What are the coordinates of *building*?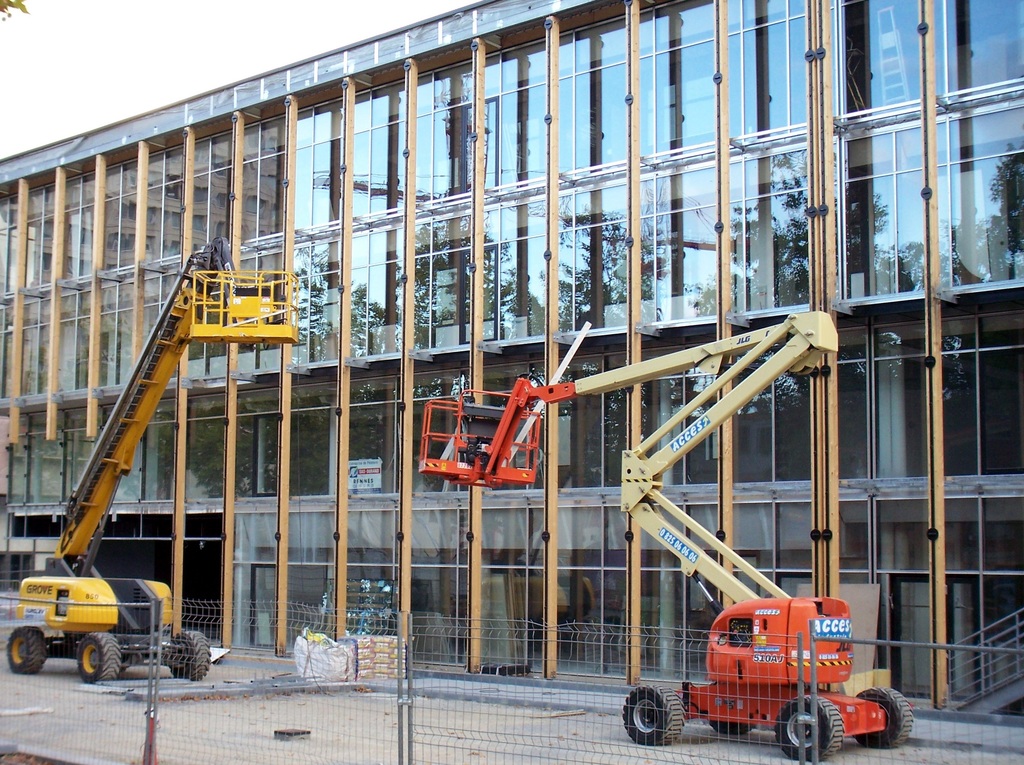
bbox=(0, 0, 1023, 753).
